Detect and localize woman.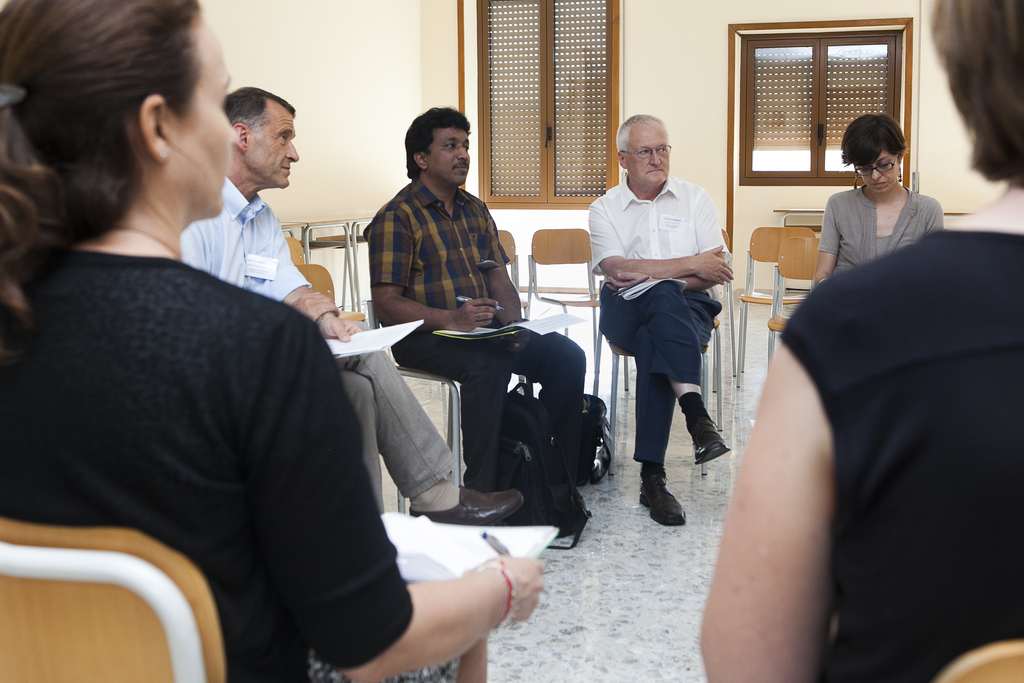
Localized at bbox(0, 0, 547, 682).
